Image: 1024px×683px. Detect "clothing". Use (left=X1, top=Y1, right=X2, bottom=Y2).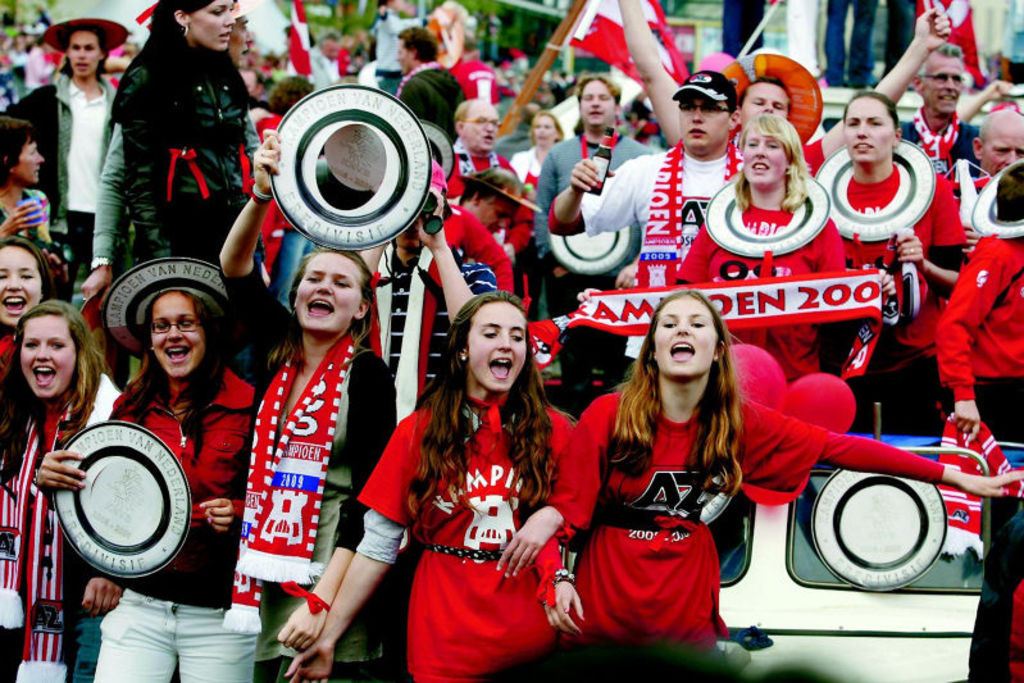
(left=437, top=138, right=532, bottom=218).
